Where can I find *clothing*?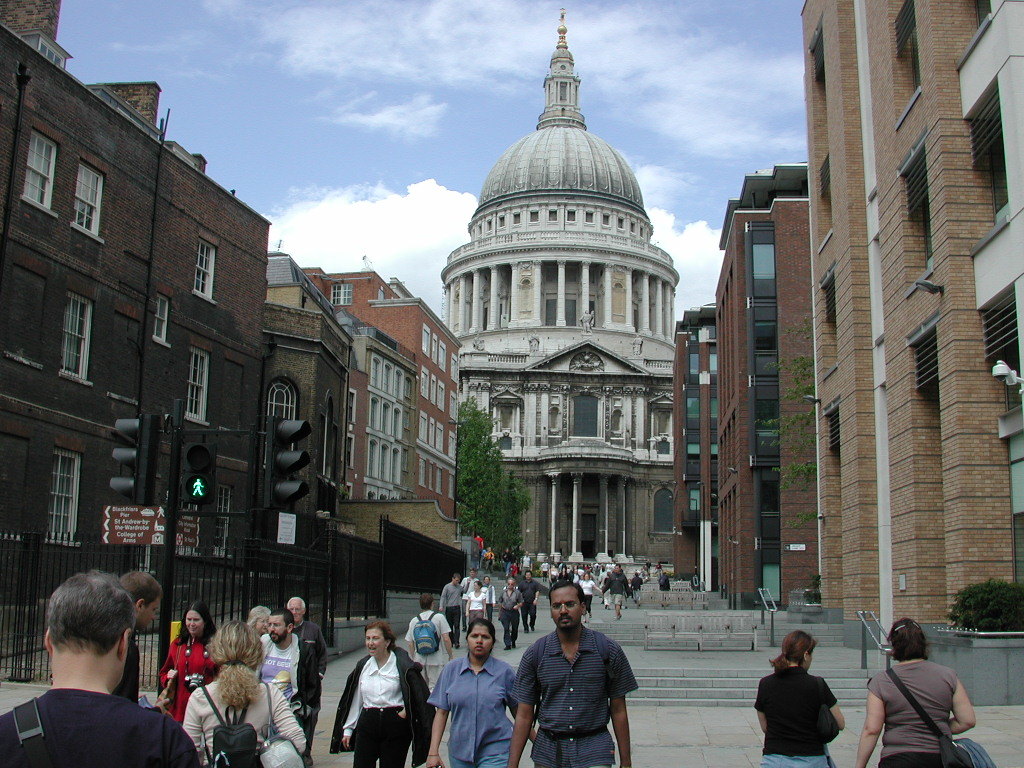
You can find it at 871, 661, 957, 767.
